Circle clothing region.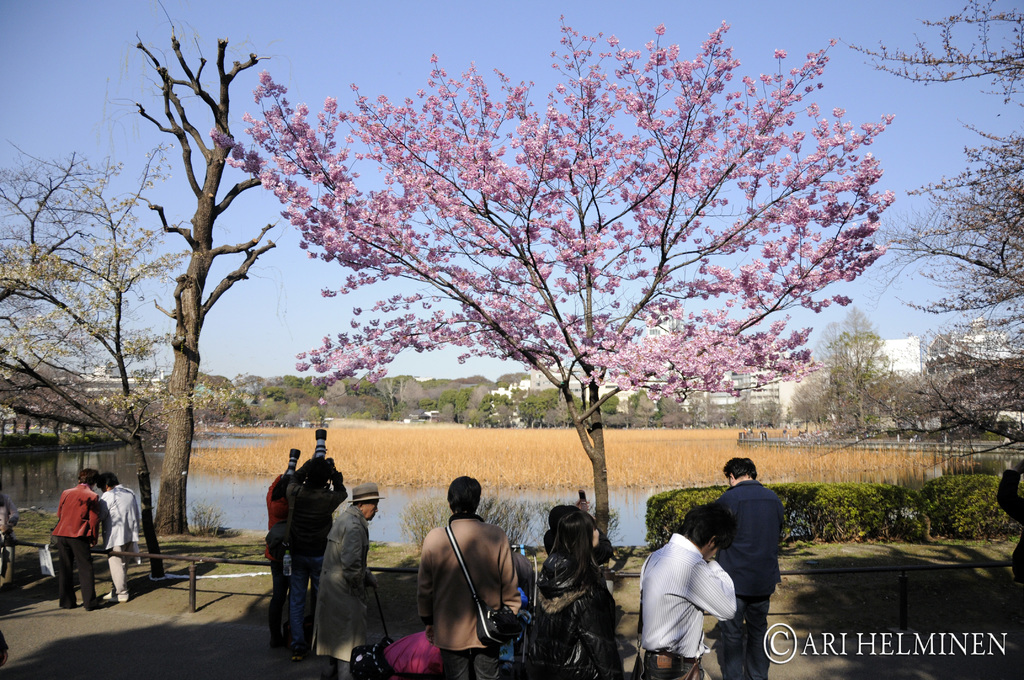
Region: 291, 458, 349, 655.
